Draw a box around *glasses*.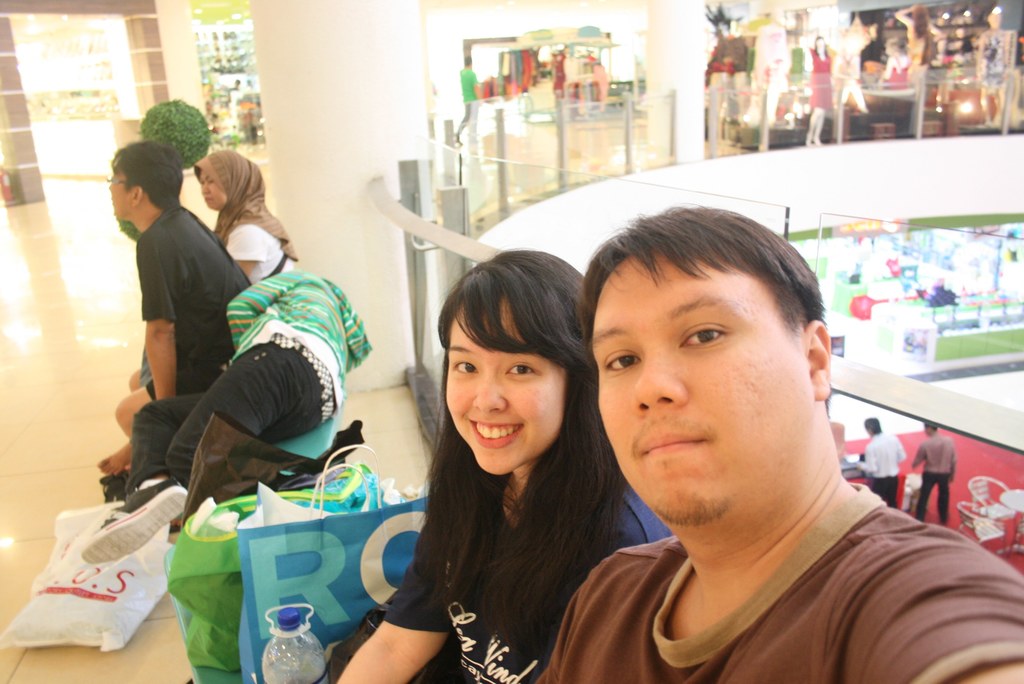
x1=100, y1=170, x2=139, y2=186.
